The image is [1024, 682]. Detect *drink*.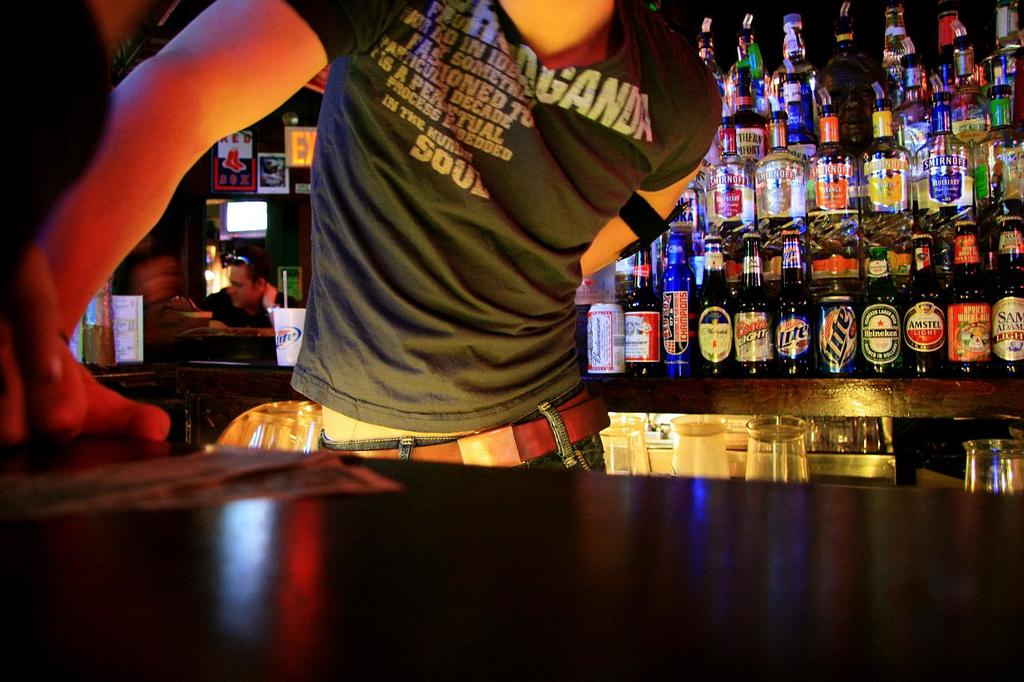
Detection: Rect(820, 293, 858, 379).
